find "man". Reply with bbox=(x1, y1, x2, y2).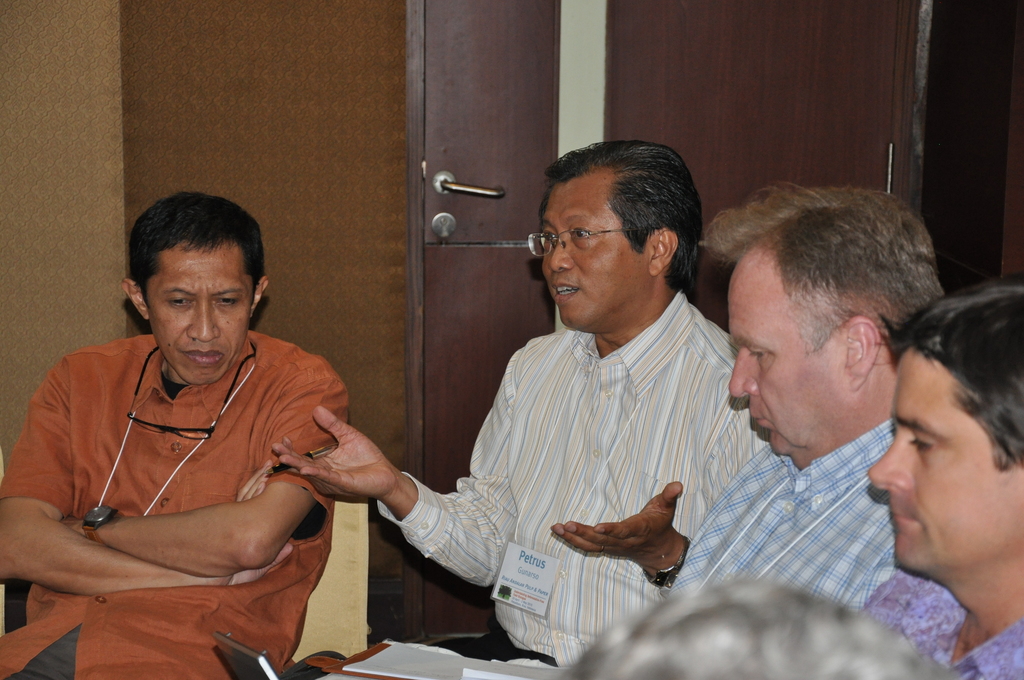
bbox=(269, 137, 770, 674).
